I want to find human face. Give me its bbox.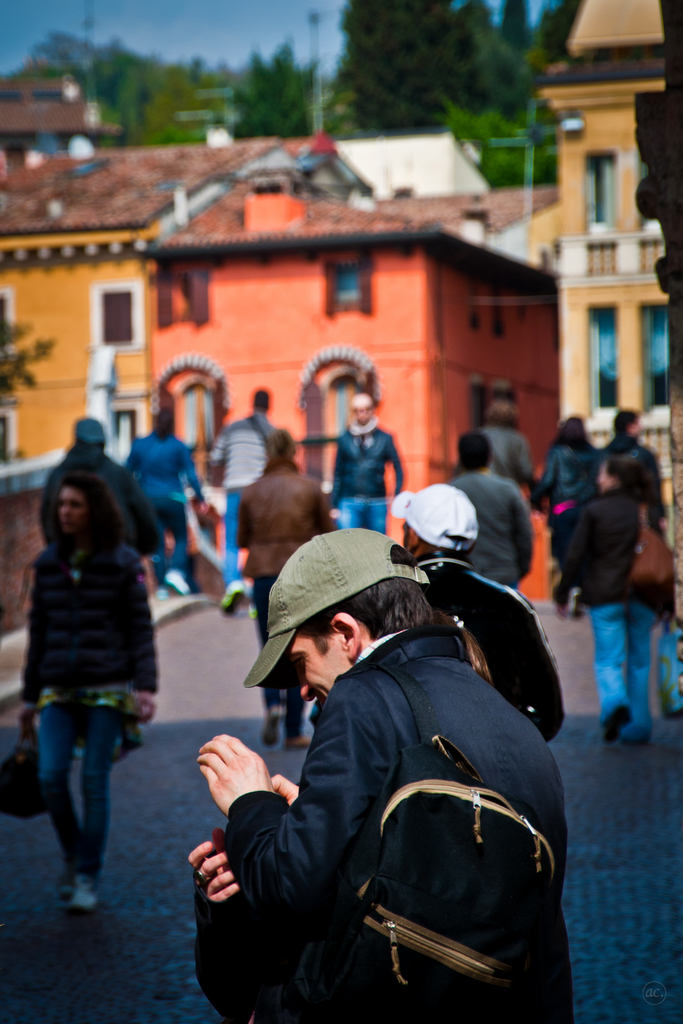
287 619 350 715.
